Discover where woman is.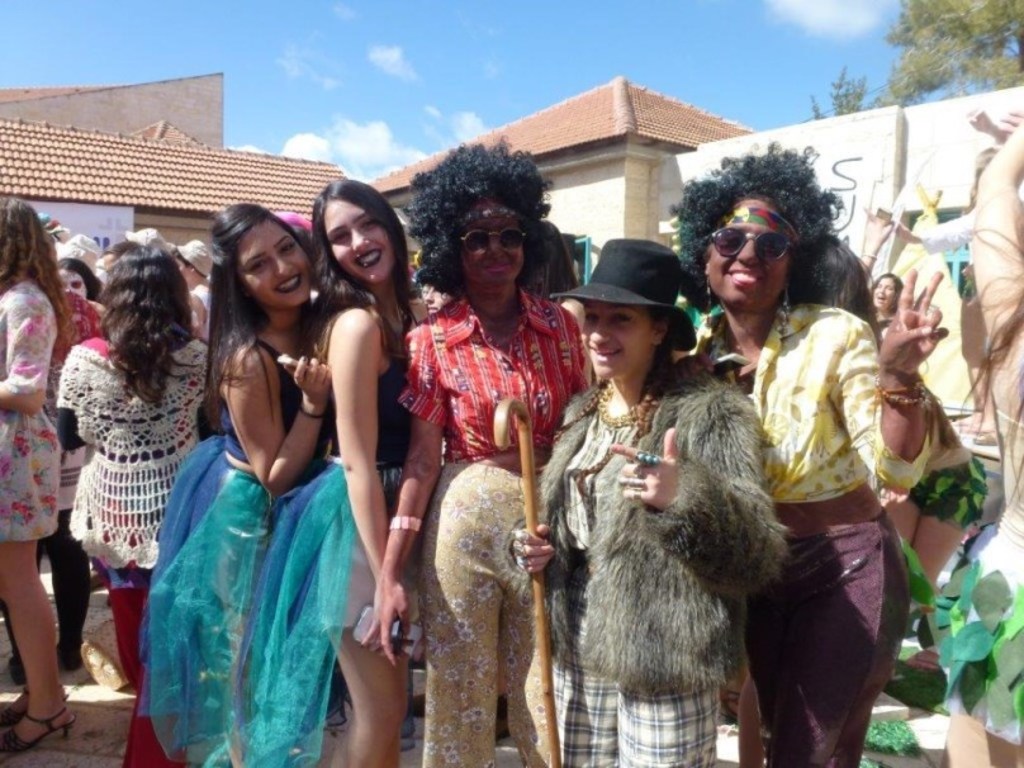
Discovered at box=[316, 177, 422, 767].
